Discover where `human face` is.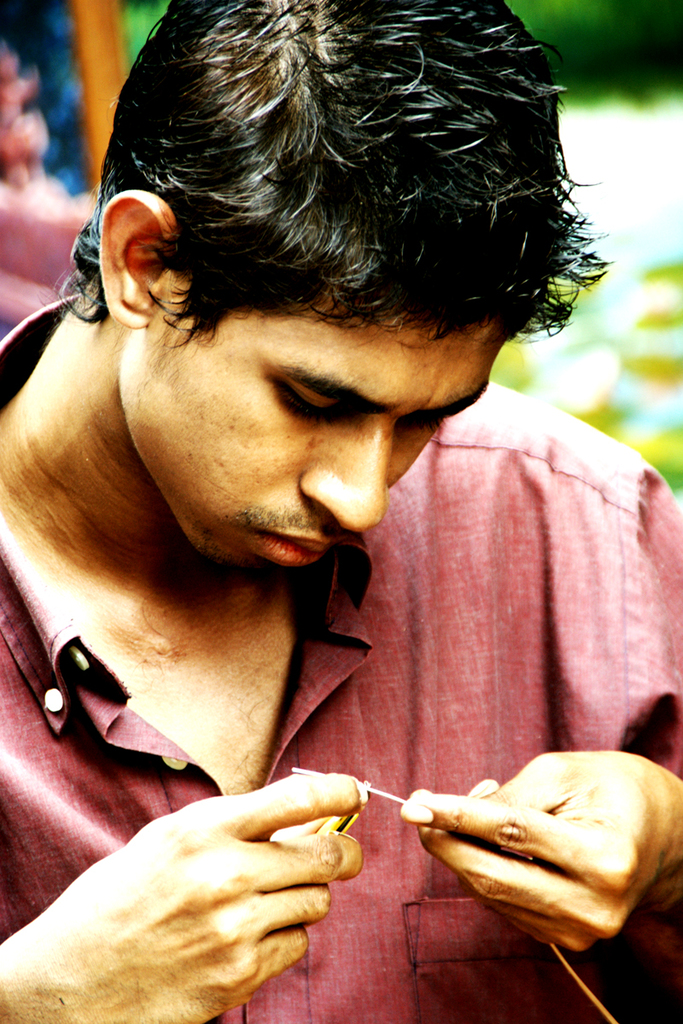
Discovered at [left=113, top=316, right=498, bottom=573].
